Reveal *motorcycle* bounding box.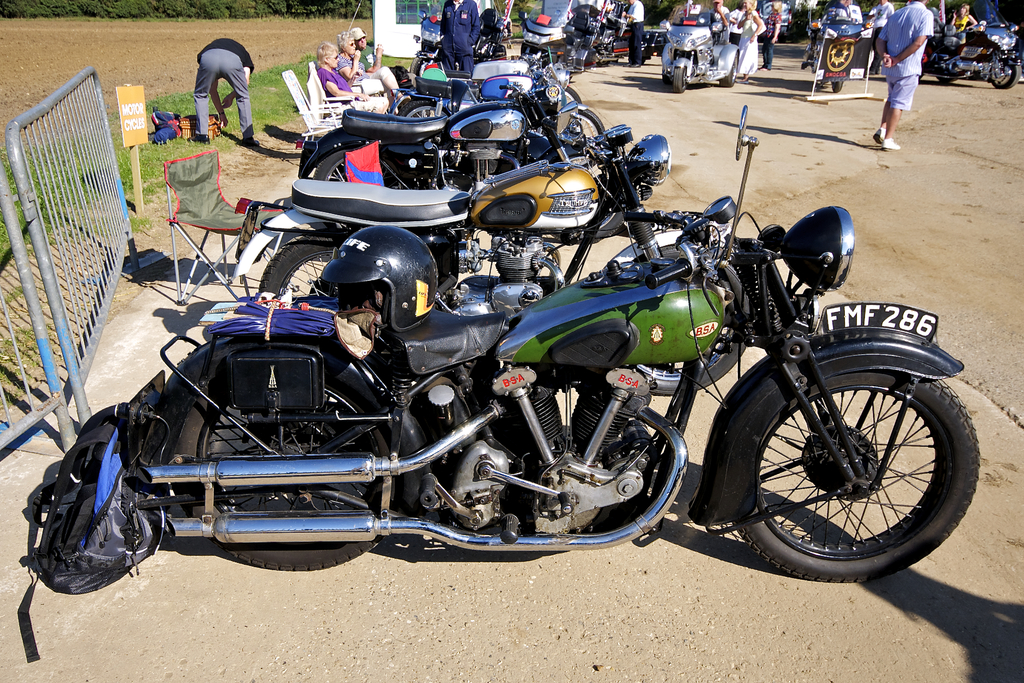
Revealed: x1=515, y1=0, x2=590, y2=68.
